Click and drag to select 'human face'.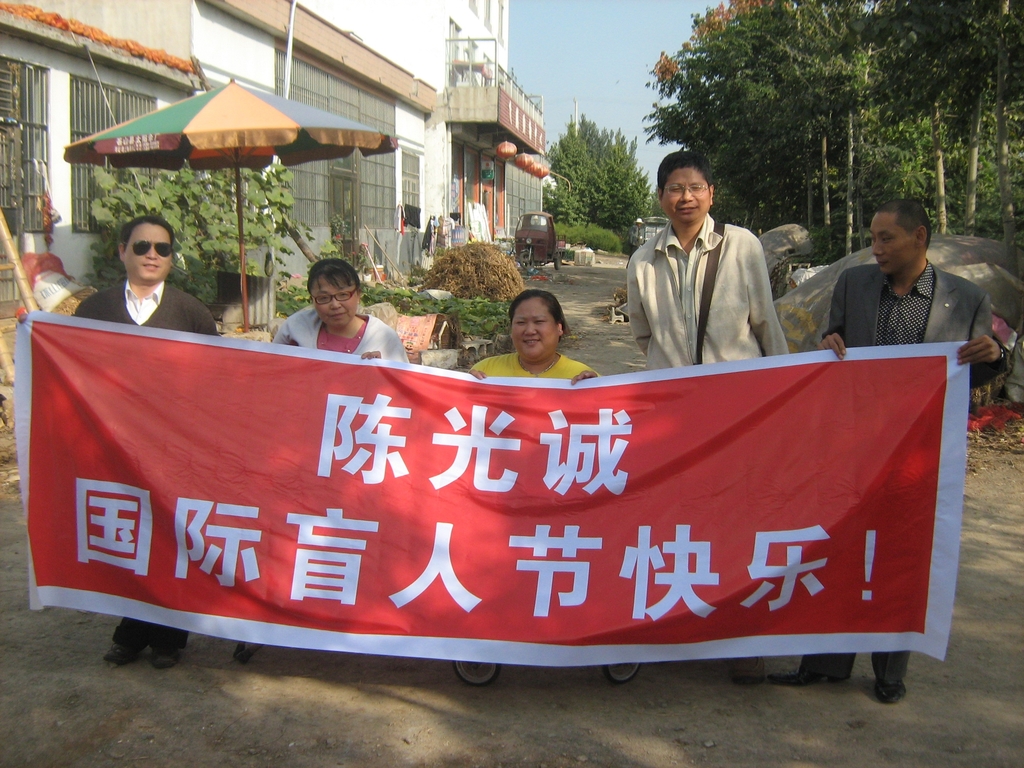
Selection: 506 294 552 366.
